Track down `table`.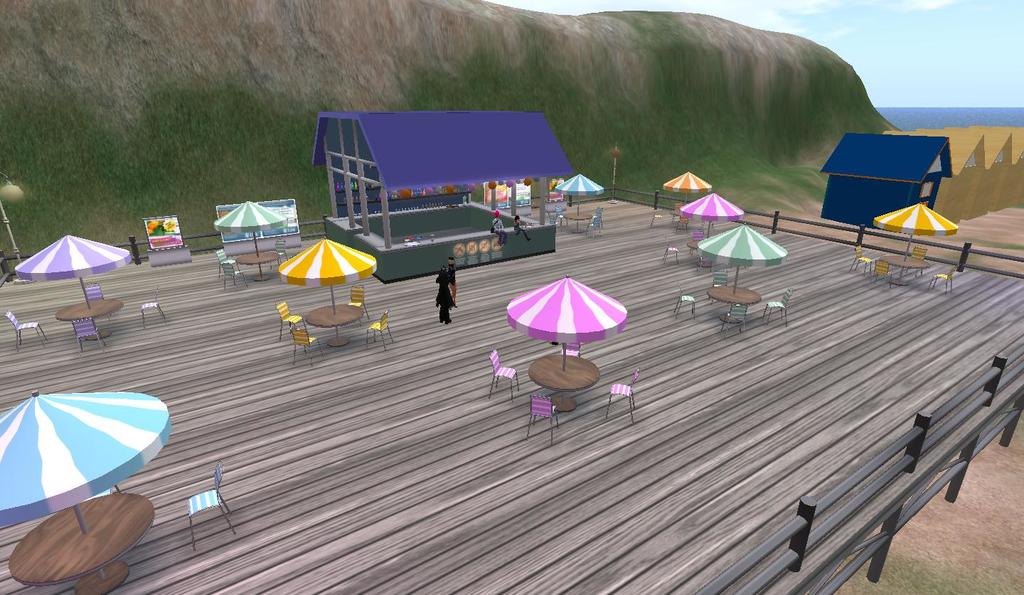
Tracked to left=685, top=238, right=709, bottom=254.
